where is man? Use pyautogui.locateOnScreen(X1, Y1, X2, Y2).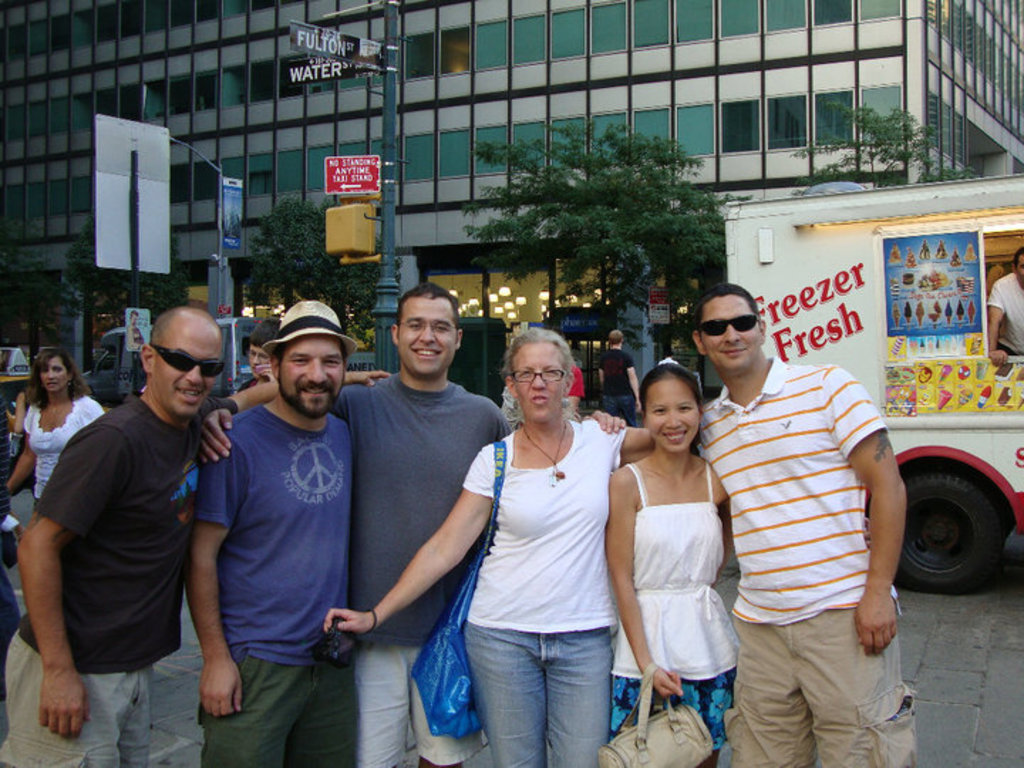
pyautogui.locateOnScreen(988, 246, 1023, 367).
